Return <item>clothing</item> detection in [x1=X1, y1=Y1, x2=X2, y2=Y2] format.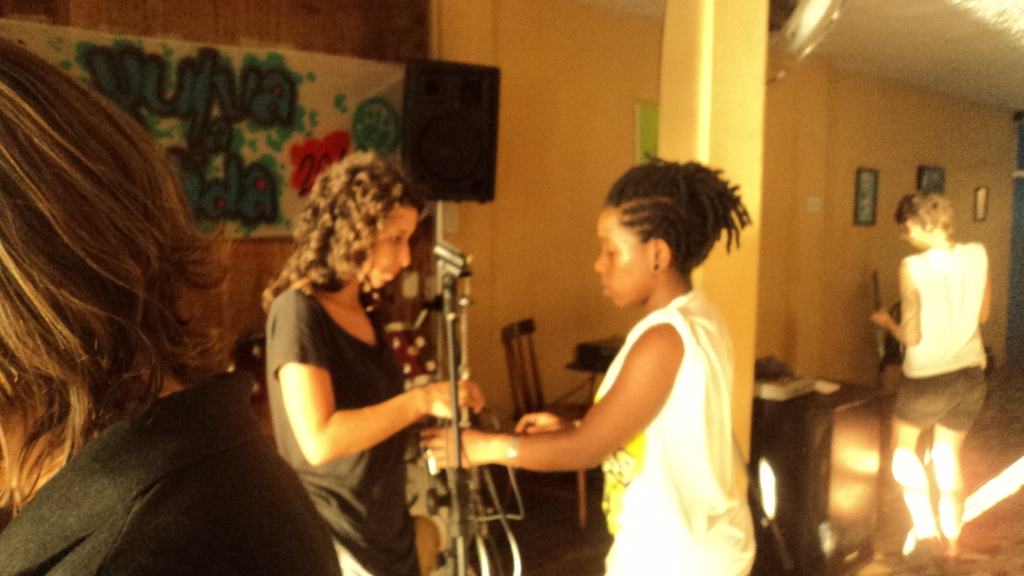
[x1=260, y1=276, x2=422, y2=575].
